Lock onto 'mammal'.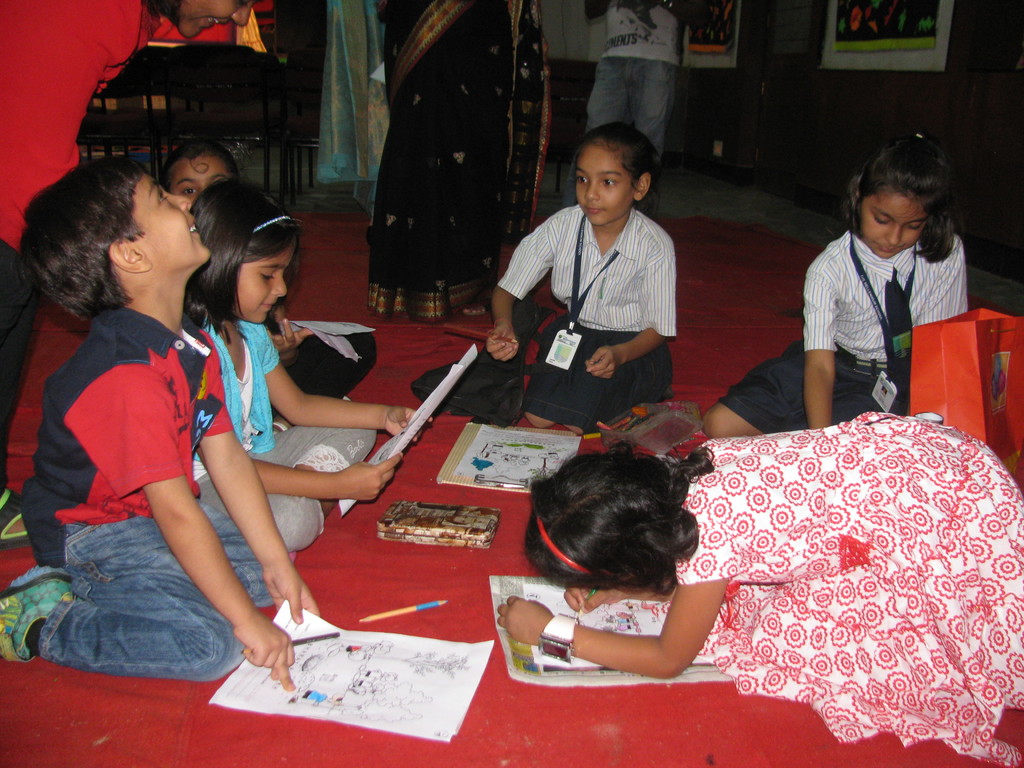
Locked: [367, 0, 550, 322].
